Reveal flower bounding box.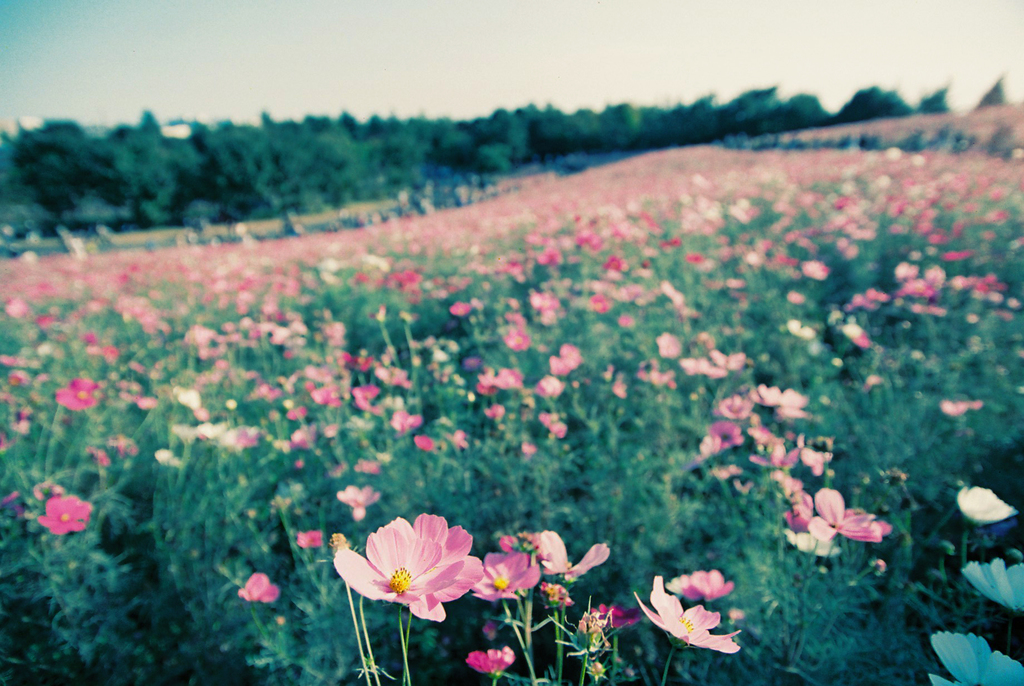
Revealed: x1=340, y1=519, x2=485, y2=627.
